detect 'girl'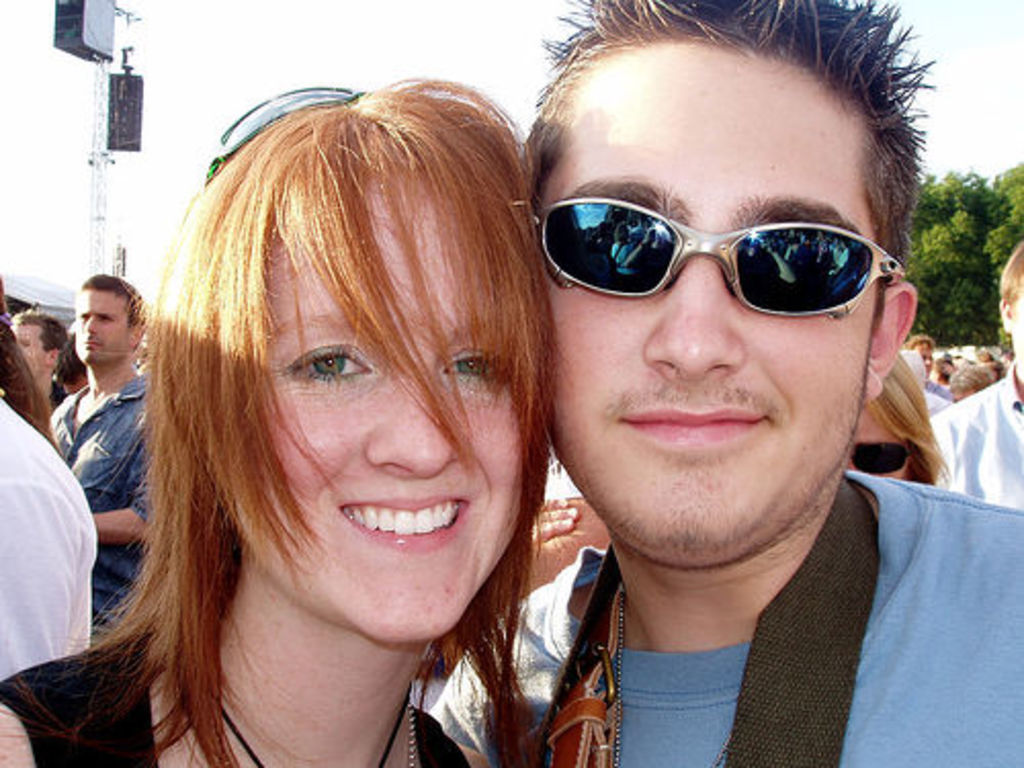
(left=0, top=80, right=559, bottom=766)
